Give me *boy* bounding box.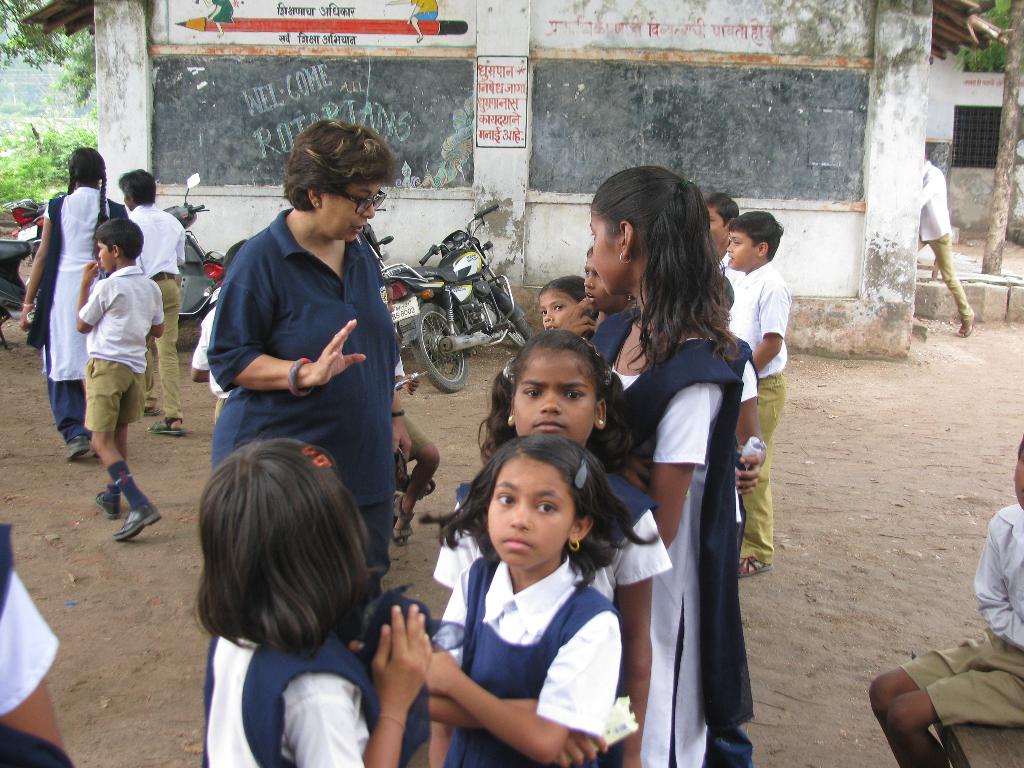
region(192, 243, 243, 416).
